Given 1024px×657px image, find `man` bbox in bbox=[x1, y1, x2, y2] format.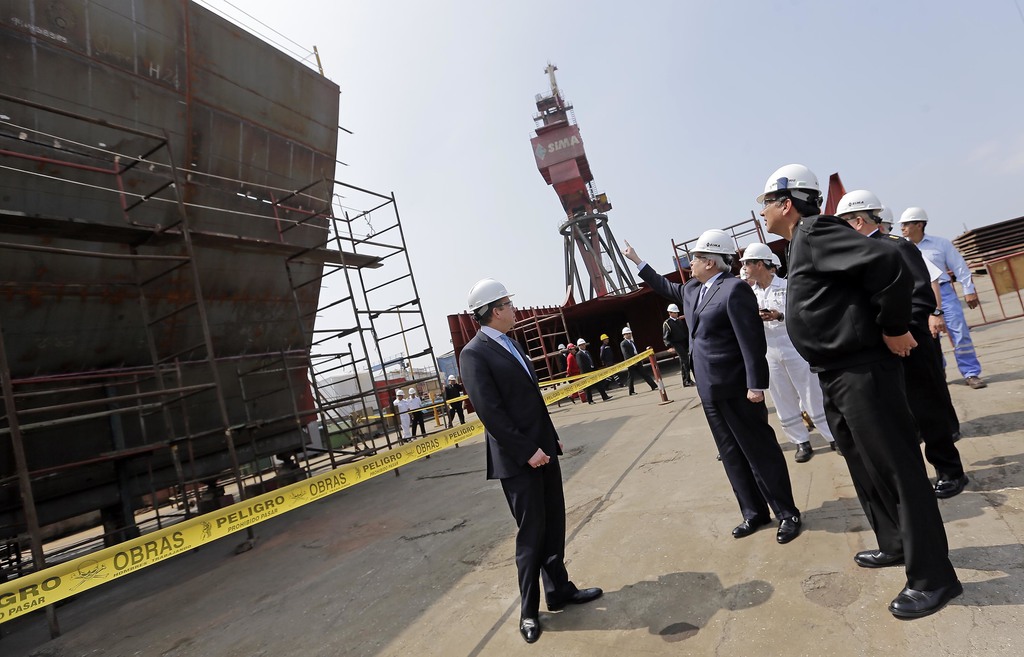
bbox=[573, 342, 612, 402].
